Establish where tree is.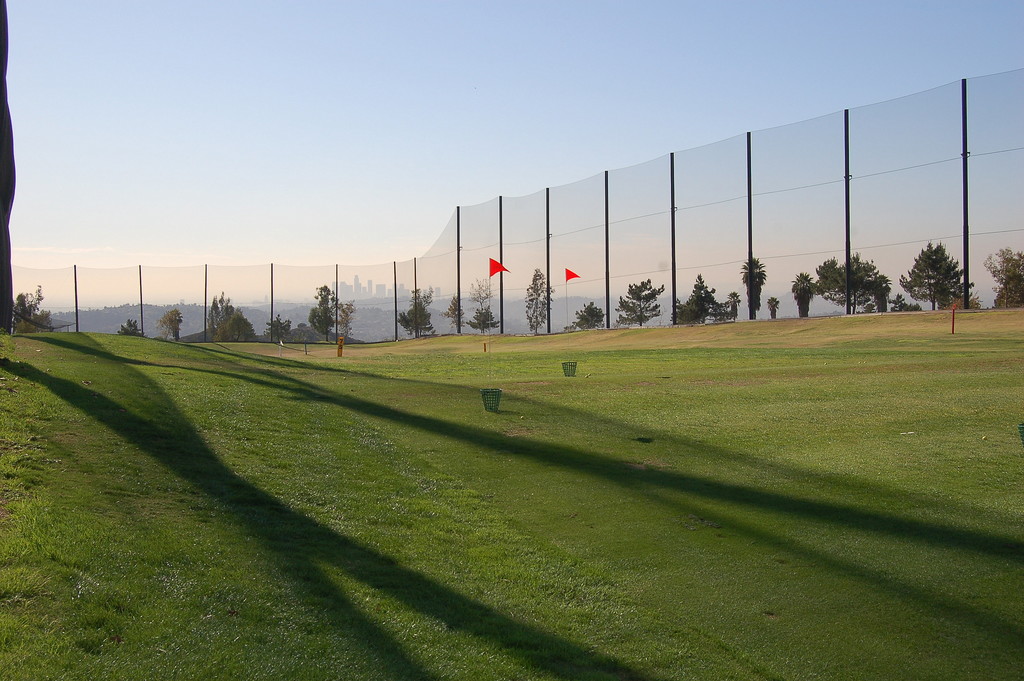
Established at l=784, t=272, r=824, b=322.
